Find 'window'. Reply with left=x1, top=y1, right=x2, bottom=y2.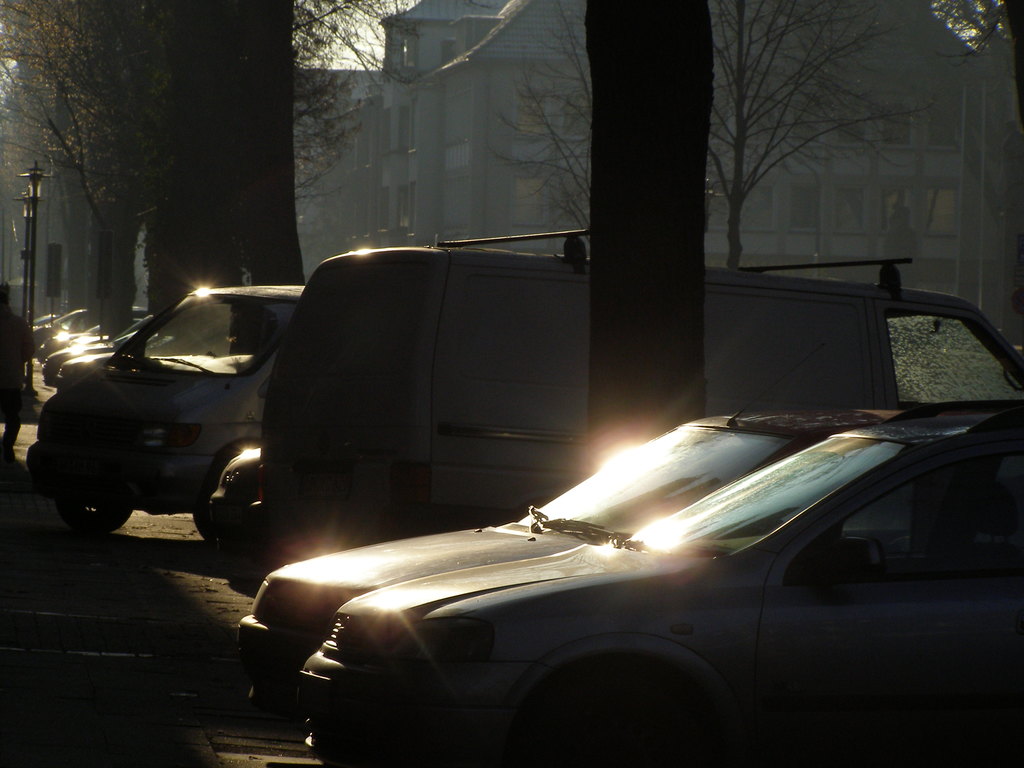
left=927, top=99, right=953, bottom=152.
